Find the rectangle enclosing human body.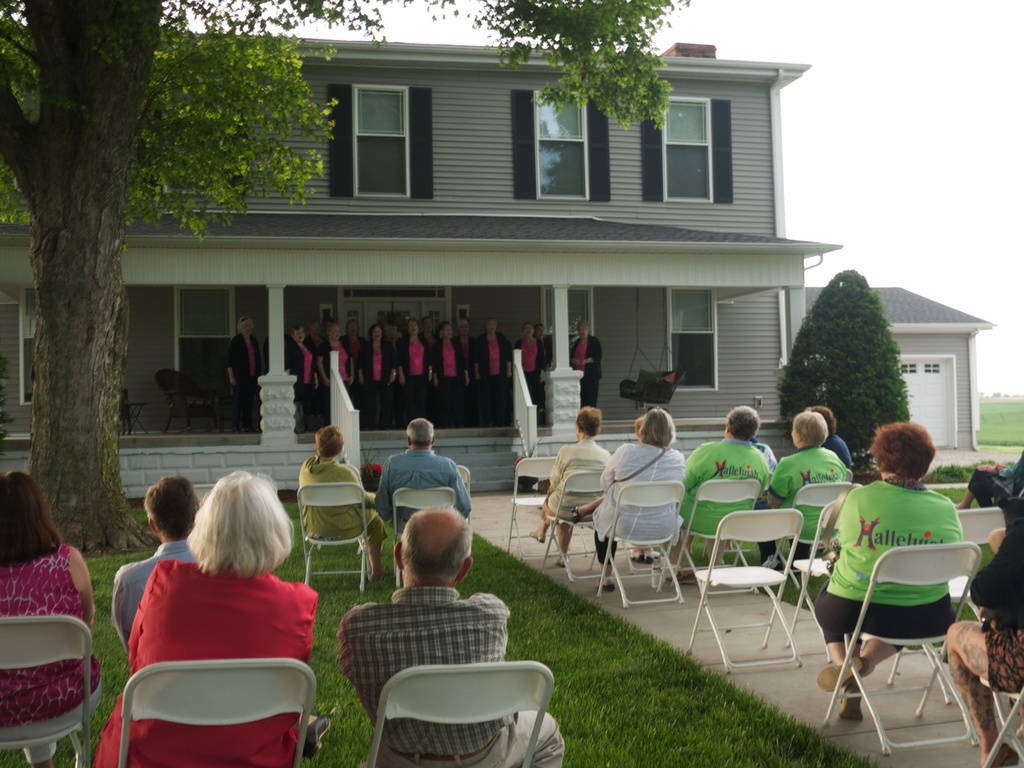
bbox=(398, 318, 435, 419).
